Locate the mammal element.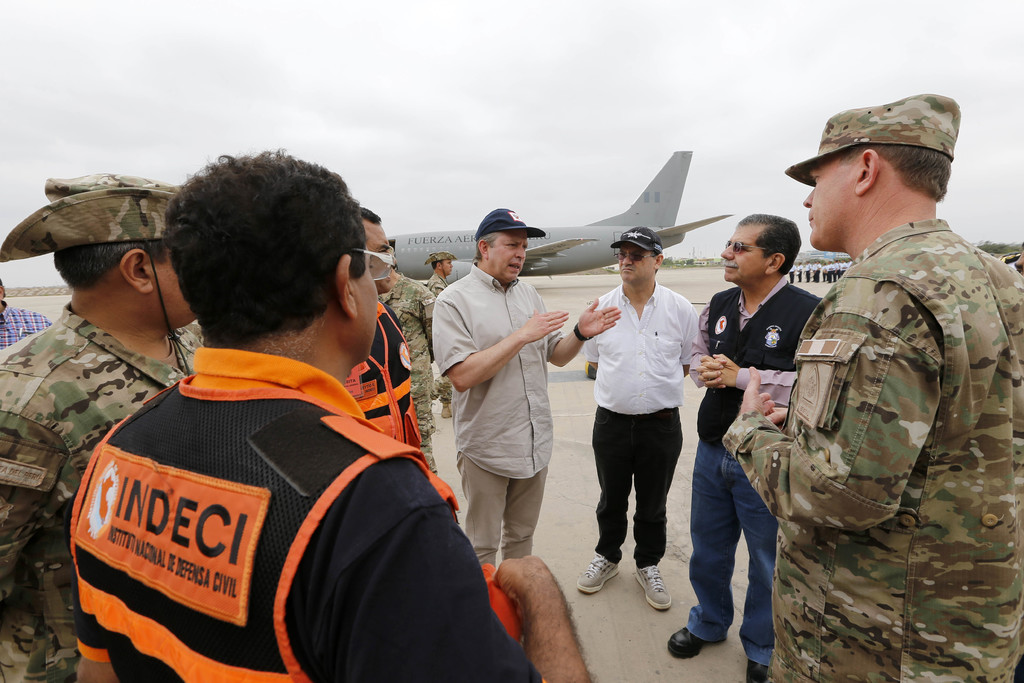
Element bbox: detection(724, 92, 1023, 682).
